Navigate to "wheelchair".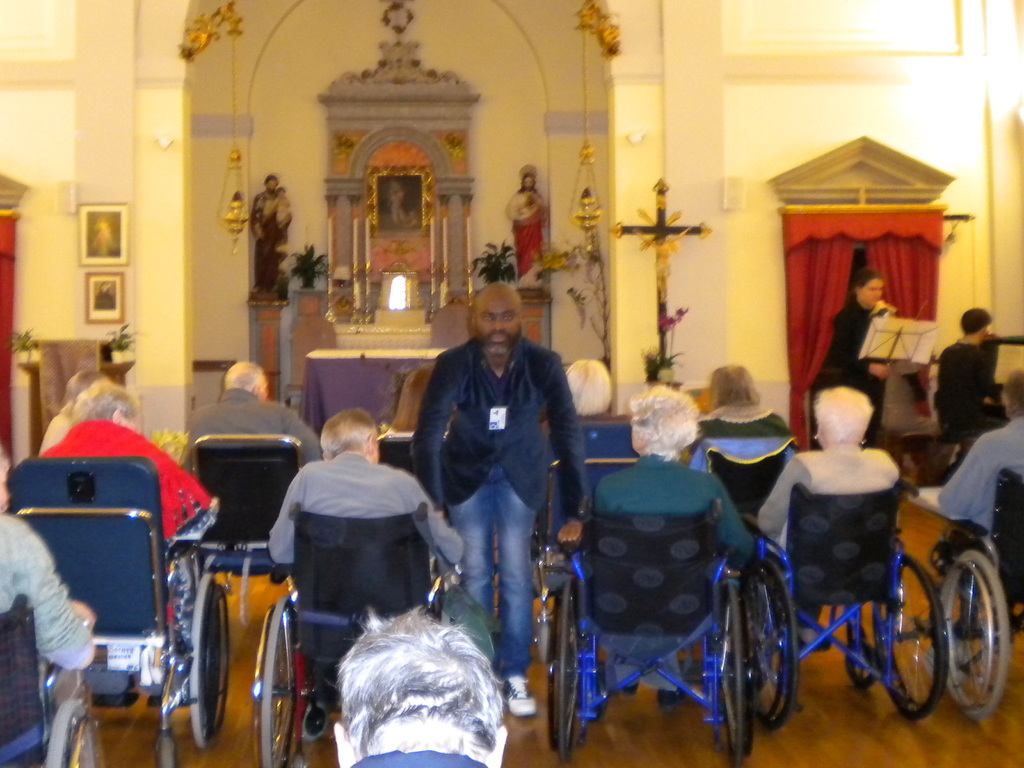
Navigation target: [0, 589, 98, 767].
